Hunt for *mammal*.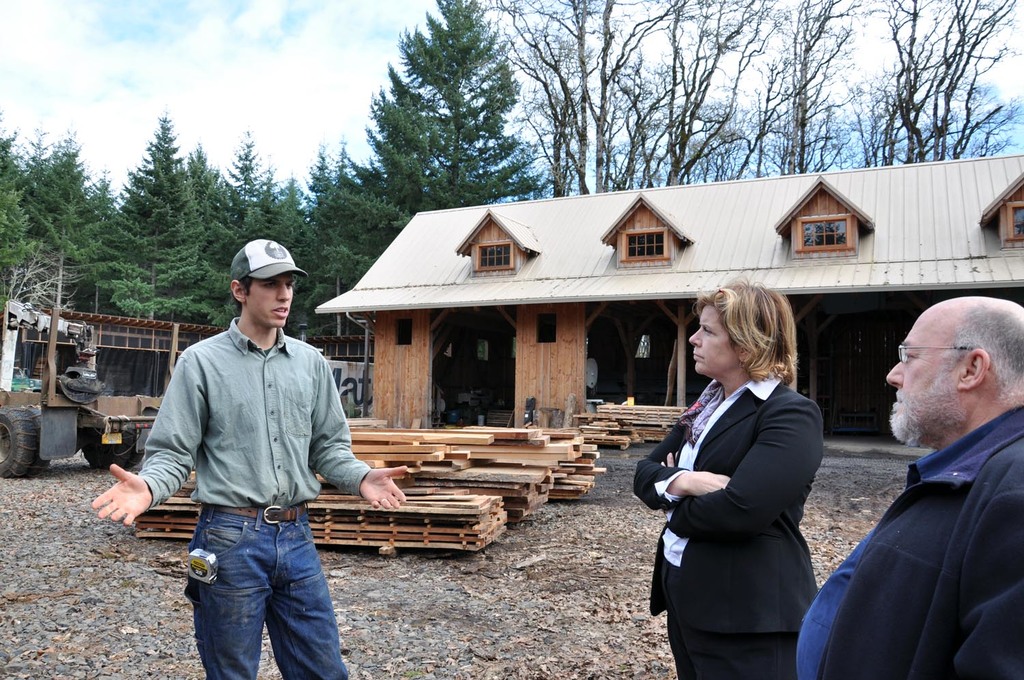
Hunted down at (x1=89, y1=239, x2=406, y2=679).
